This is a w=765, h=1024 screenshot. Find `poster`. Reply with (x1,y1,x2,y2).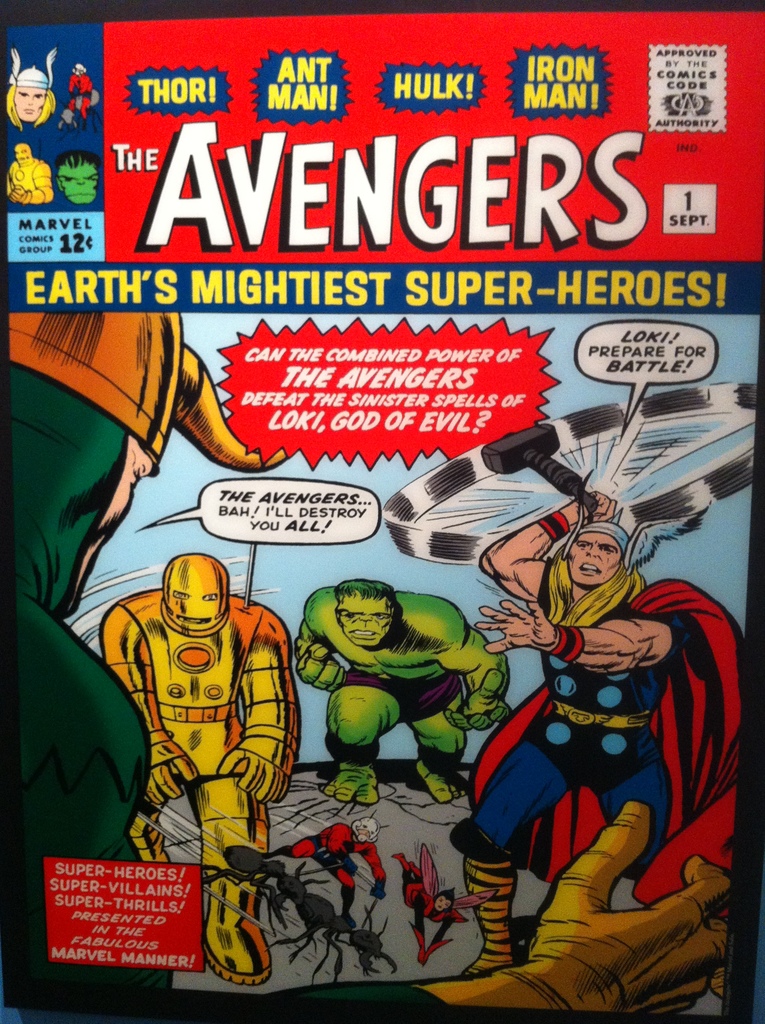
(0,0,764,1023).
